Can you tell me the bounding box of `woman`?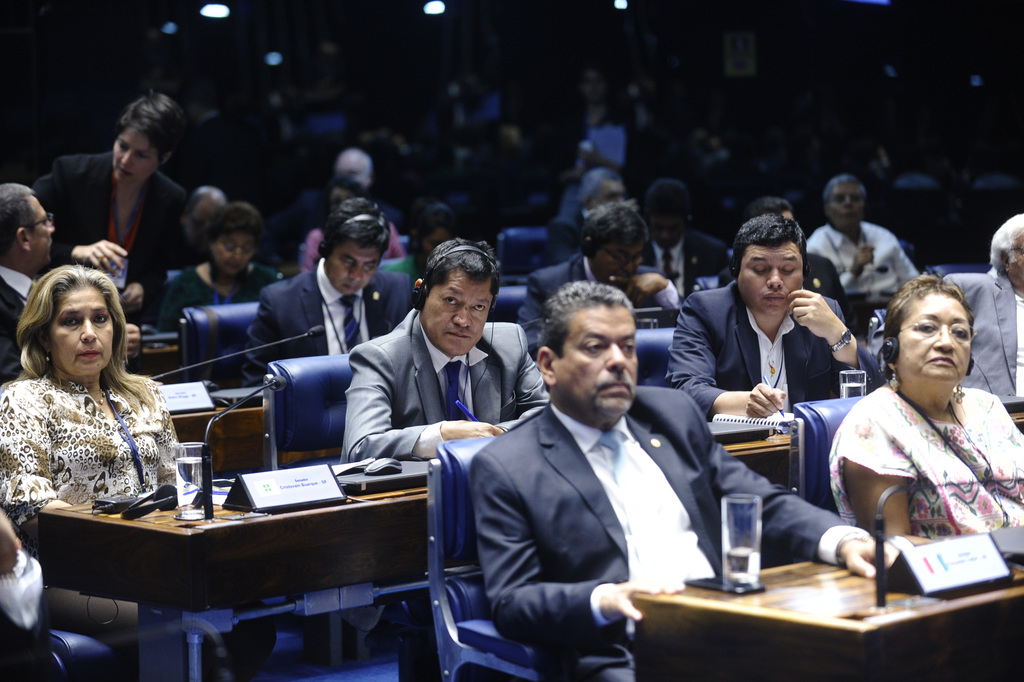
box(811, 266, 1021, 601).
